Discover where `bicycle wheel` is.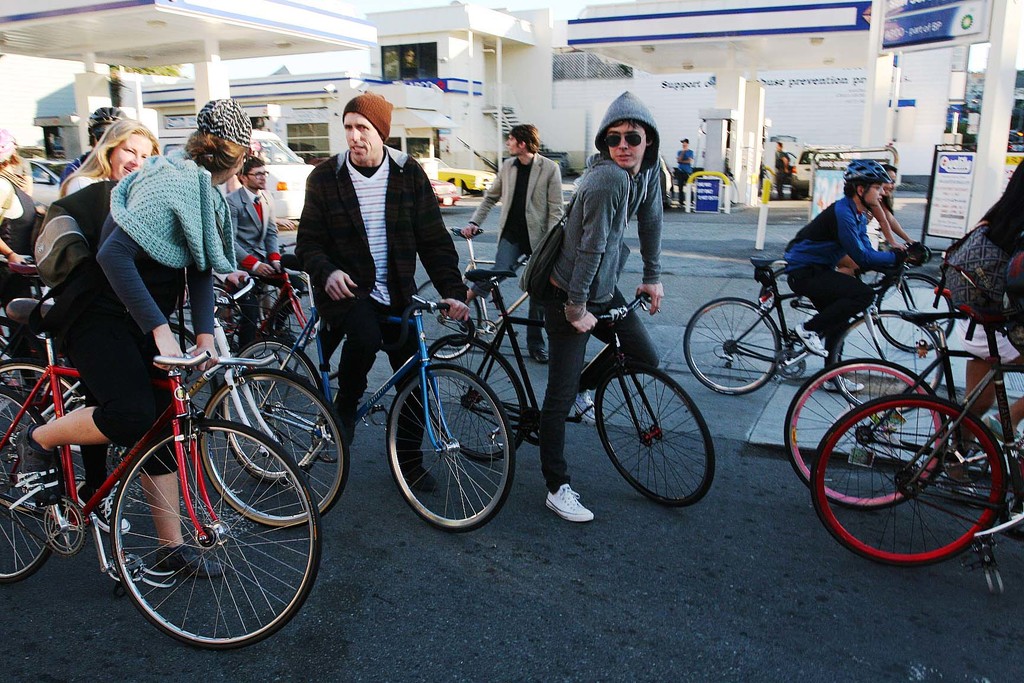
Discovered at (x1=681, y1=297, x2=774, y2=400).
